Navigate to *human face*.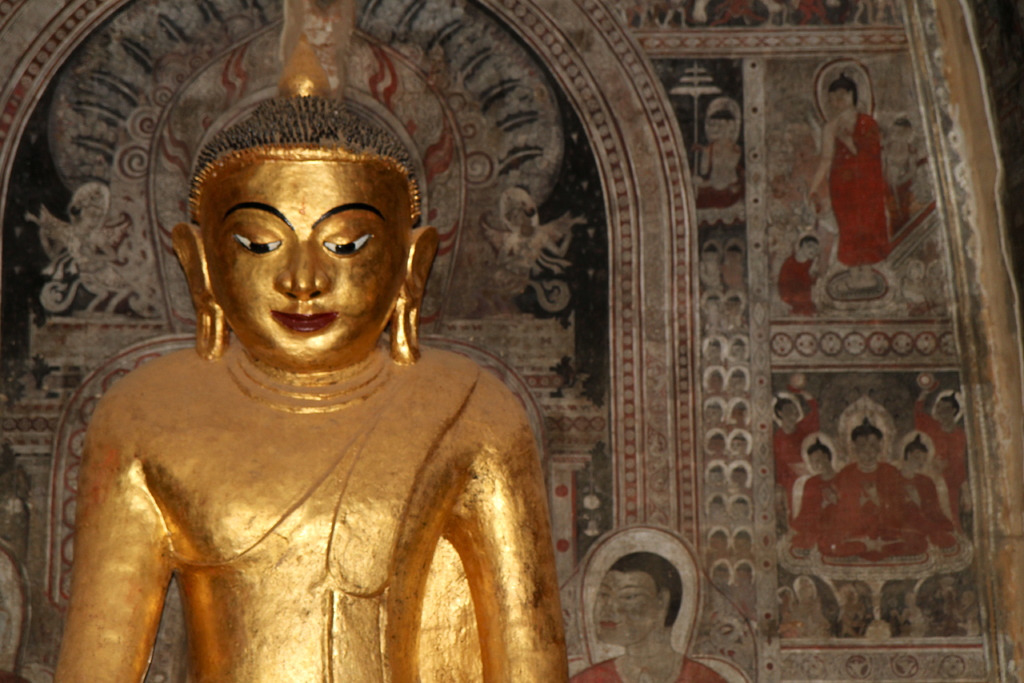
Navigation target: select_region(588, 568, 657, 649).
